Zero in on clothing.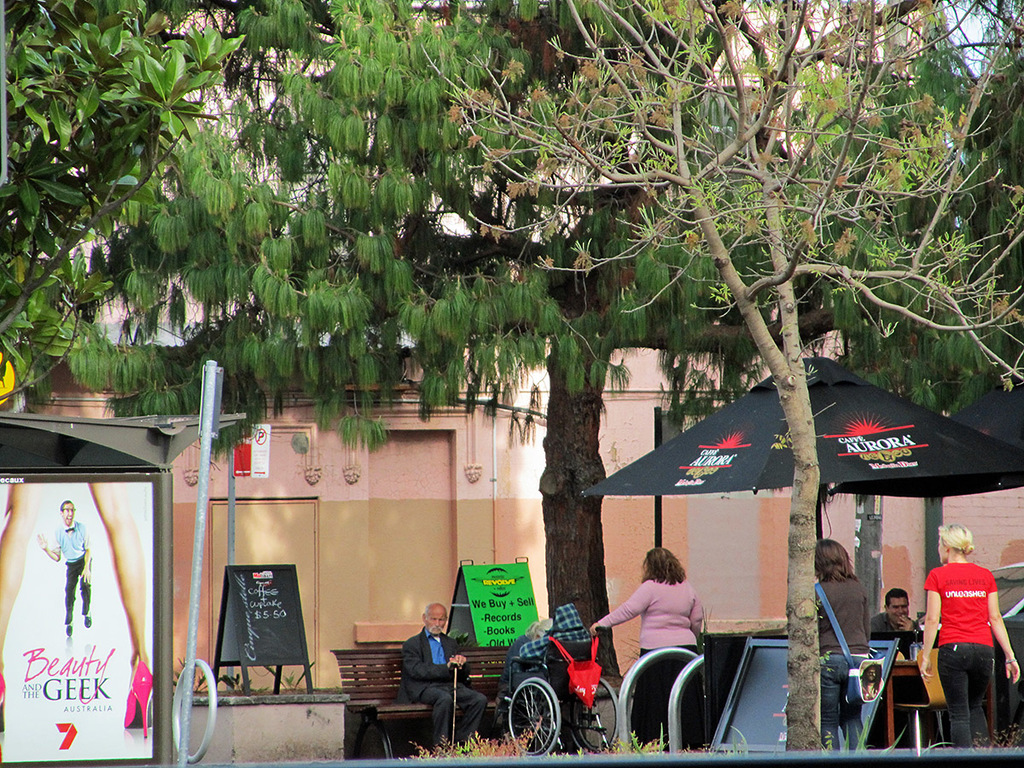
Zeroed in: x1=516, y1=608, x2=606, y2=728.
